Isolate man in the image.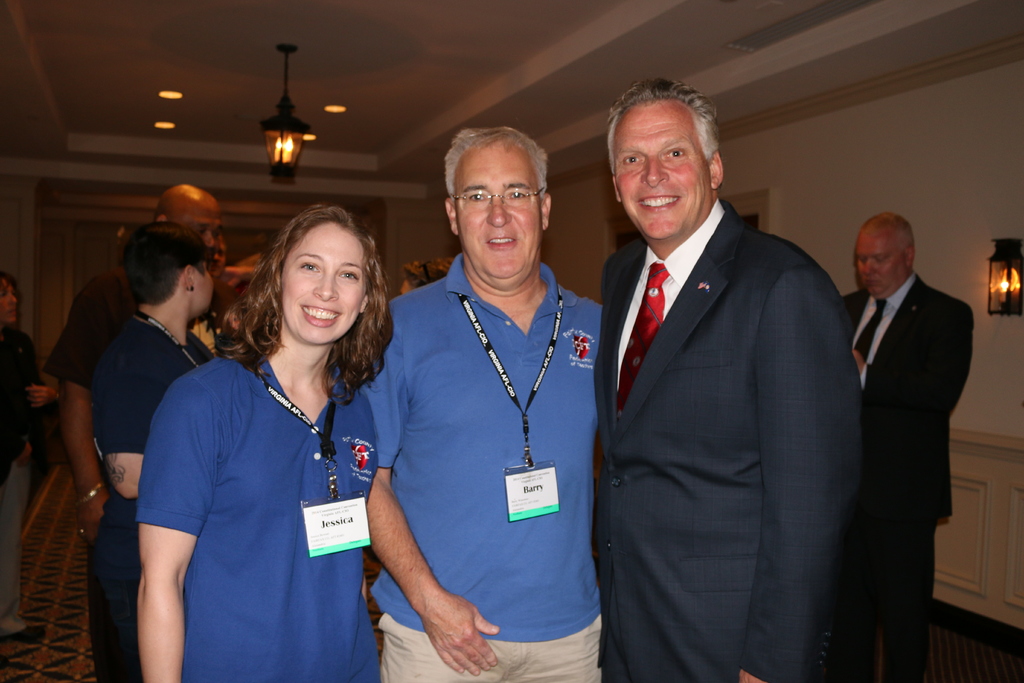
Isolated region: crop(590, 76, 861, 682).
